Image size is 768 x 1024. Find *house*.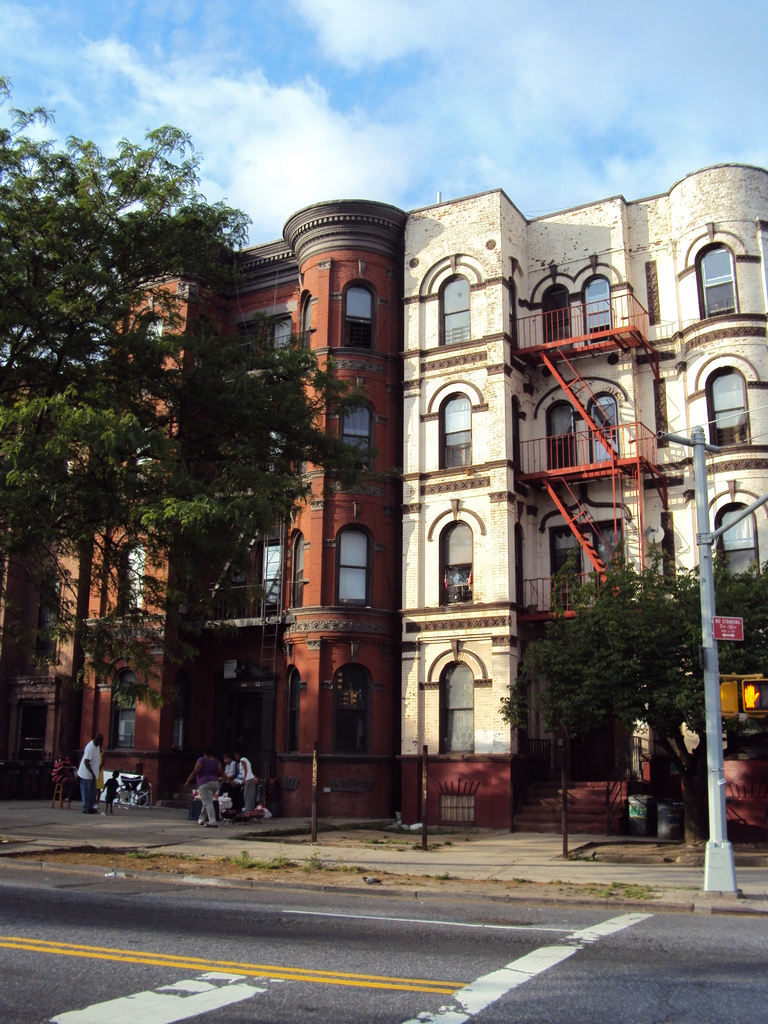
select_region(4, 190, 410, 817).
